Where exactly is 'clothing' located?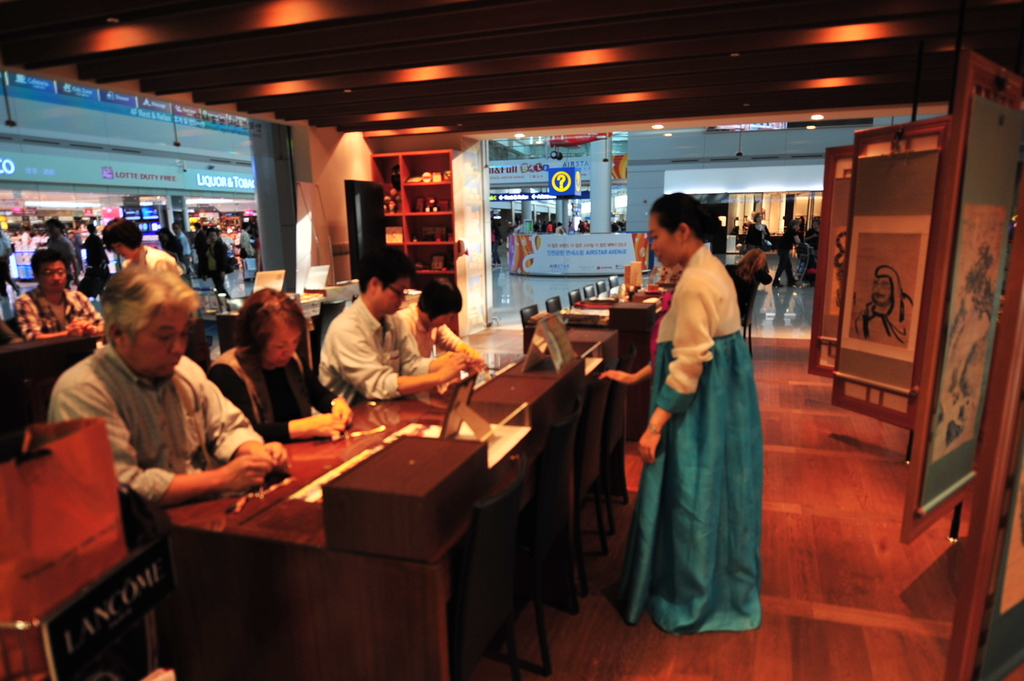
Its bounding box is l=110, t=243, r=177, b=293.
